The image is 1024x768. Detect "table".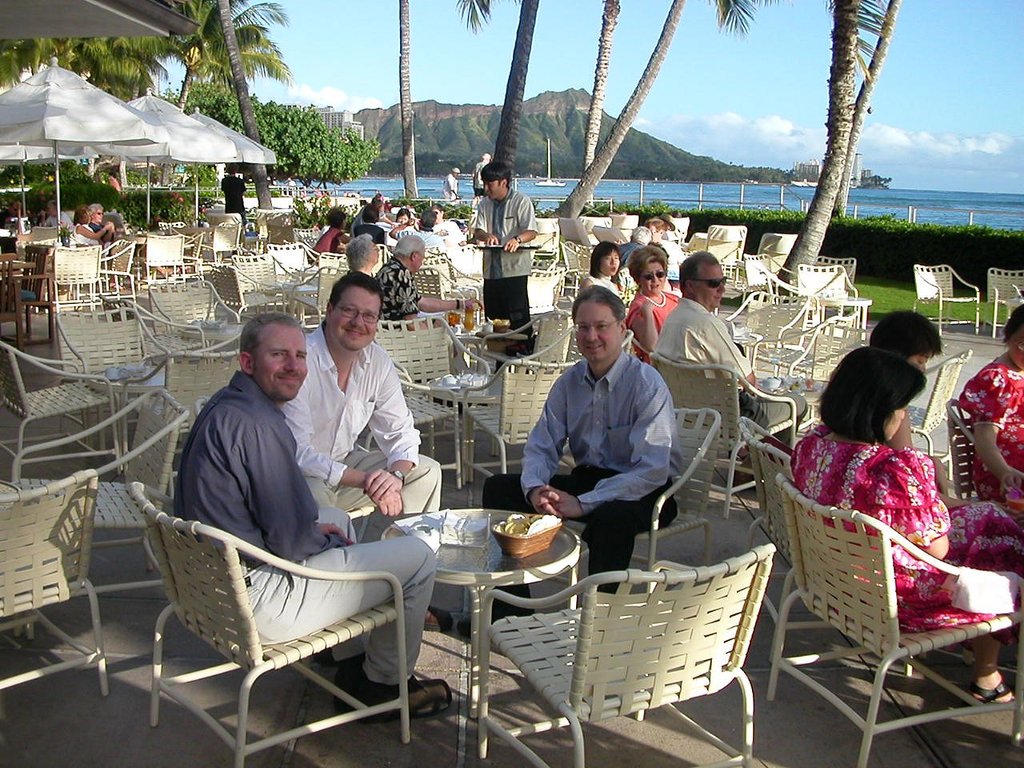
Detection: (431, 365, 509, 490).
